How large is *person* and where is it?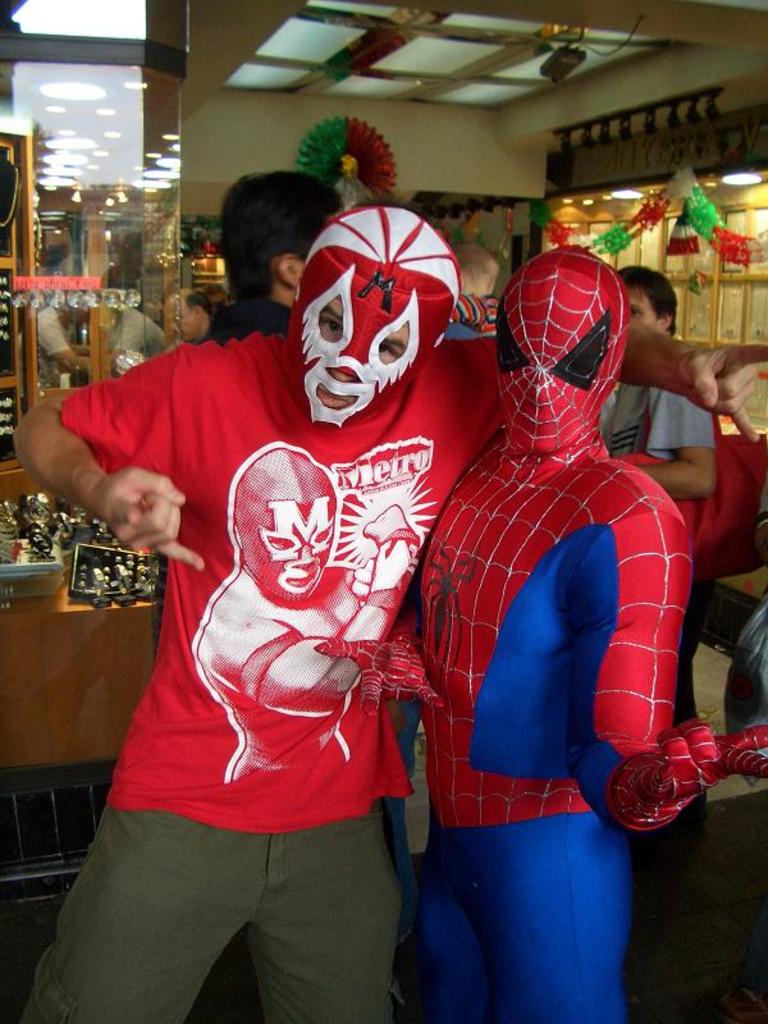
Bounding box: {"left": 595, "top": 262, "right": 721, "bottom": 502}.
